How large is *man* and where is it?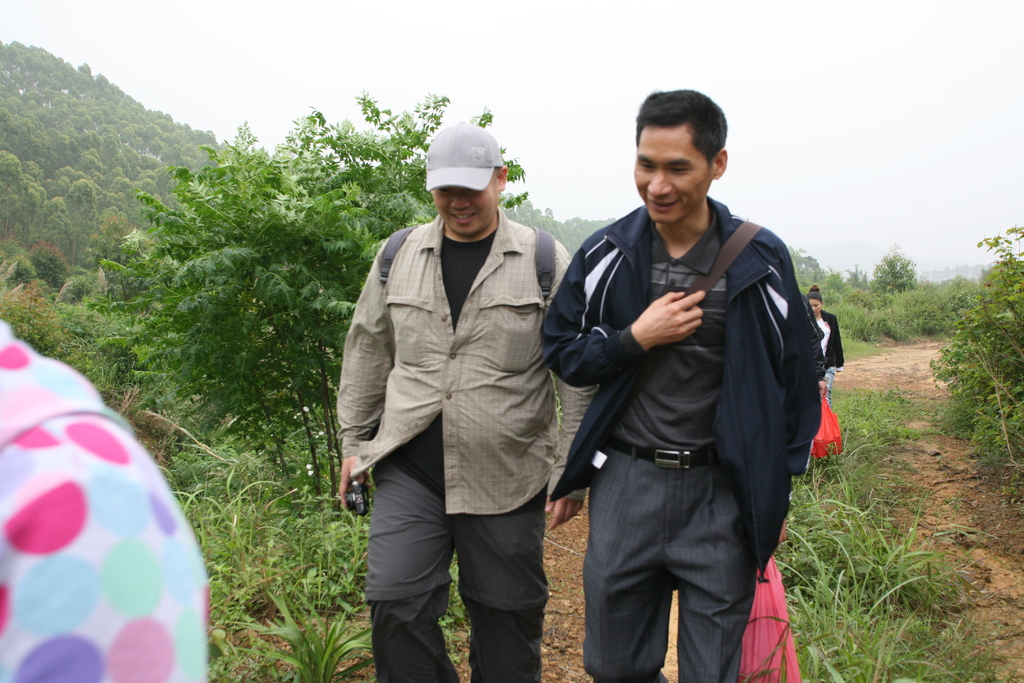
Bounding box: BBox(333, 121, 600, 682).
